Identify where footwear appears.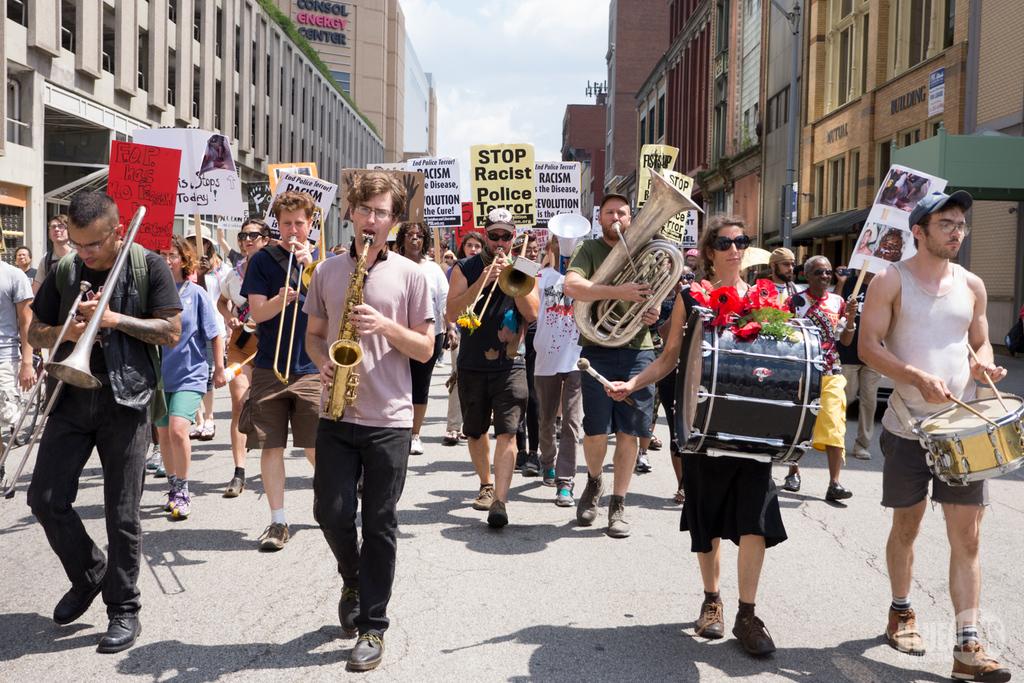
Appears at <bbox>158, 462, 175, 505</bbox>.
